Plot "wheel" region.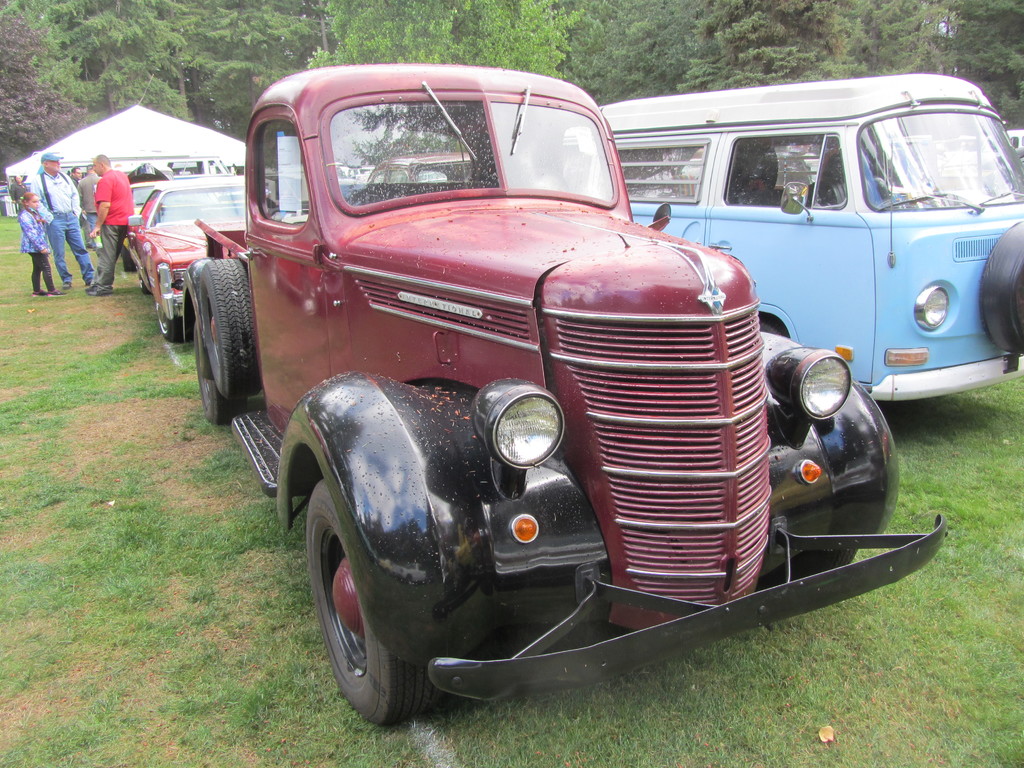
Plotted at 759:548:858:593.
